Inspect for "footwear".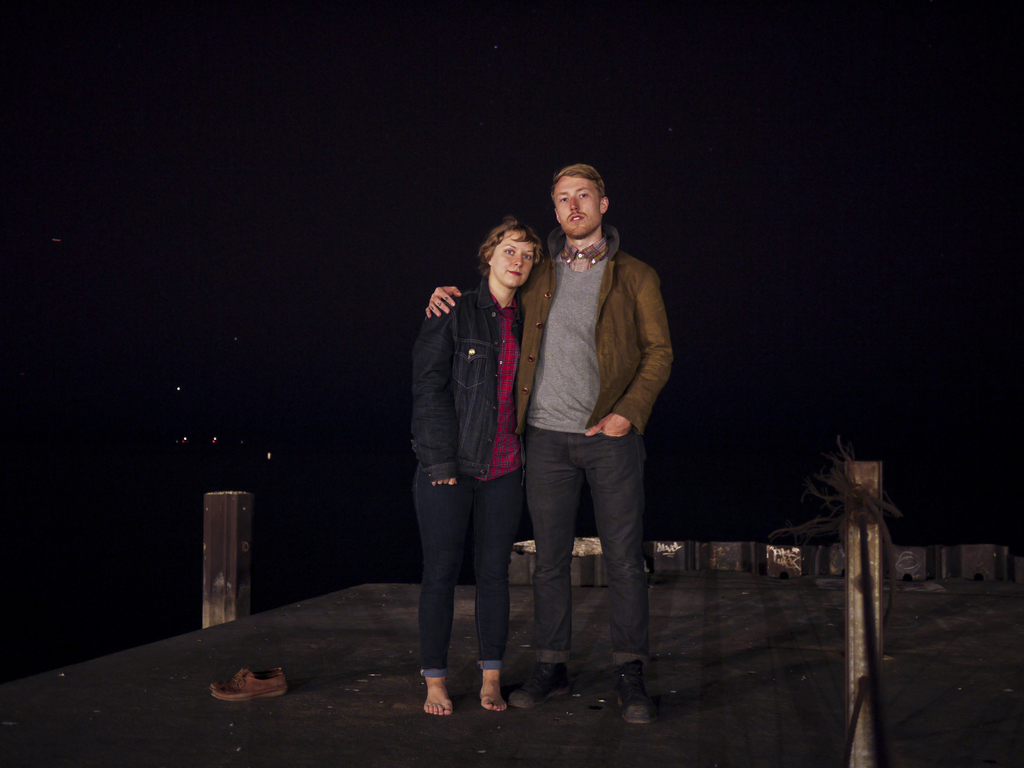
Inspection: bbox=[607, 658, 670, 732].
